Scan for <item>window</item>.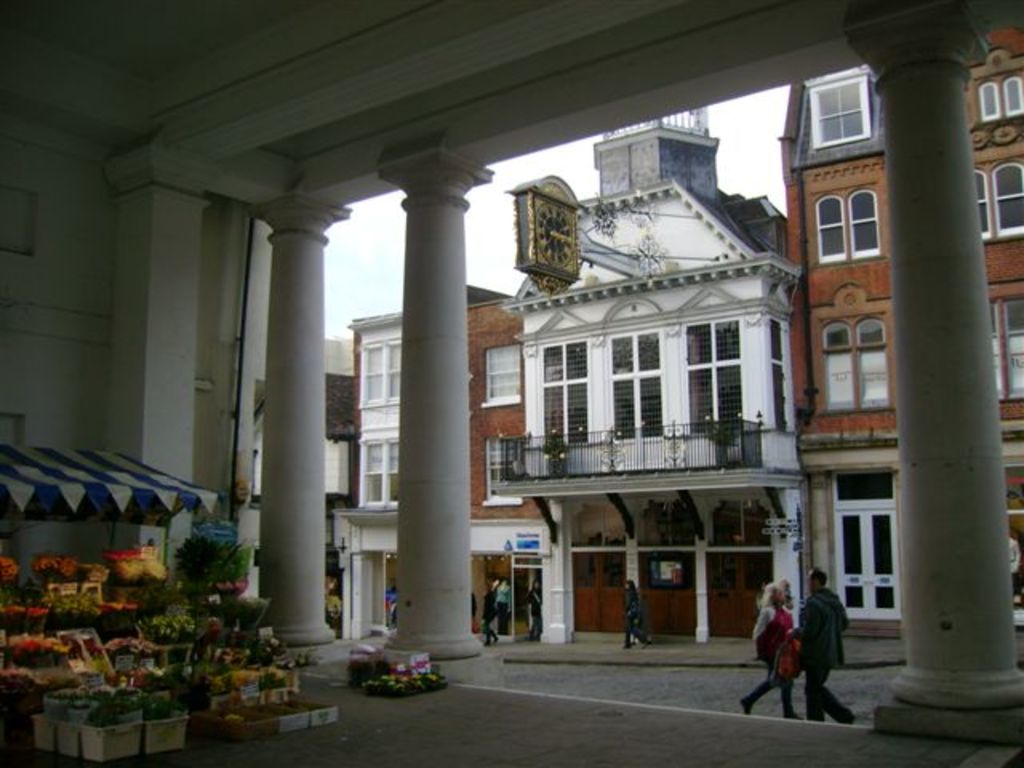
Scan result: [left=482, top=432, right=523, bottom=507].
